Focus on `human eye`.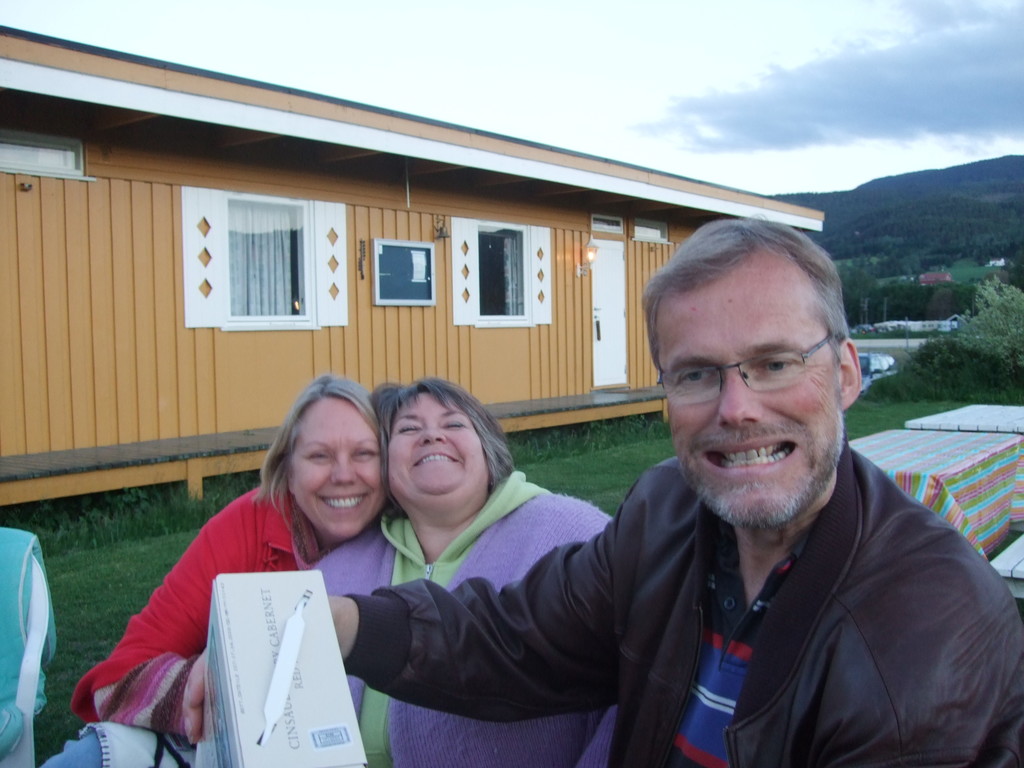
Focused at <bbox>755, 352, 799, 373</bbox>.
